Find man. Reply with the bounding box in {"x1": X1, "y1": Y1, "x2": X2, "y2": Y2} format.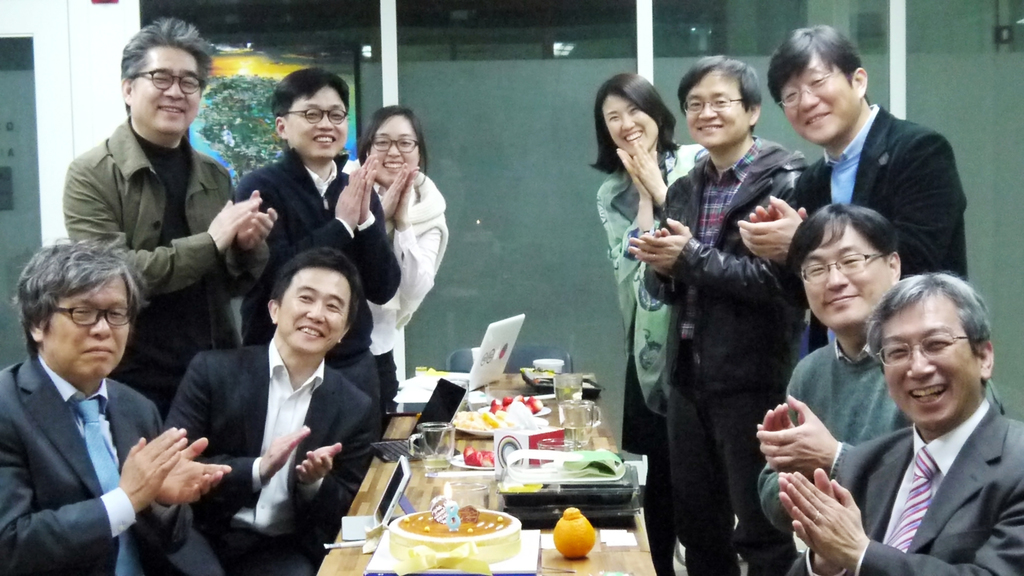
{"x1": 235, "y1": 63, "x2": 404, "y2": 429}.
